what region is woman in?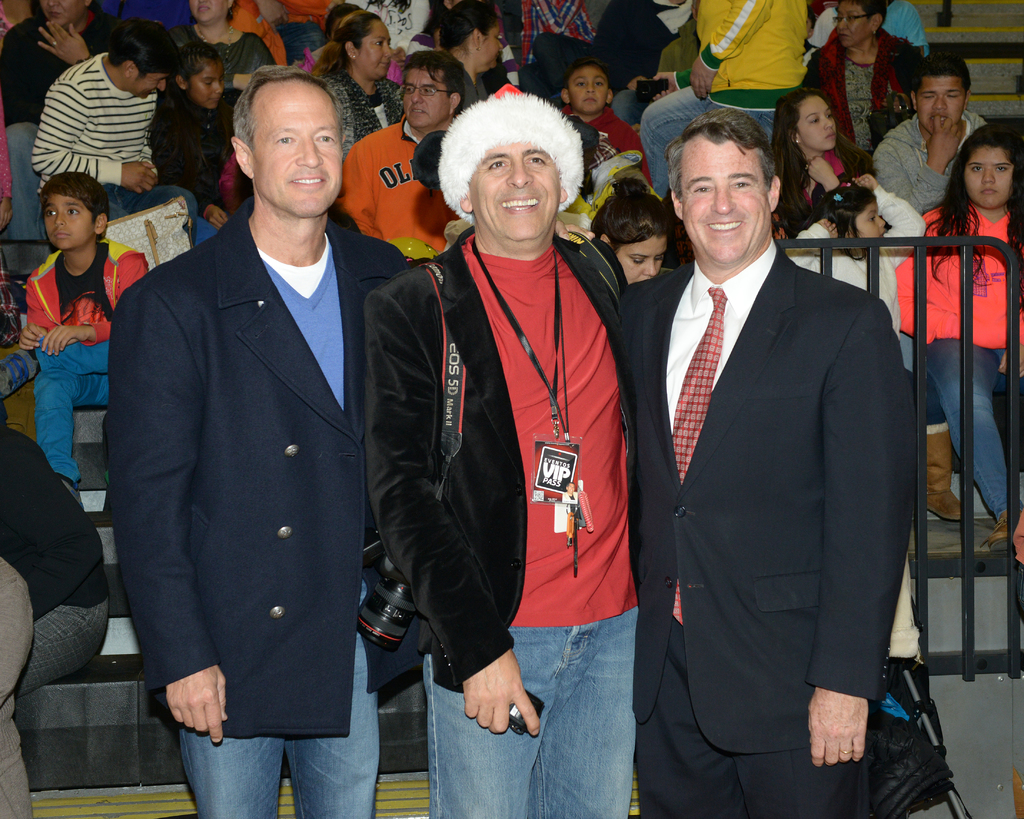
Rect(391, 0, 460, 65).
